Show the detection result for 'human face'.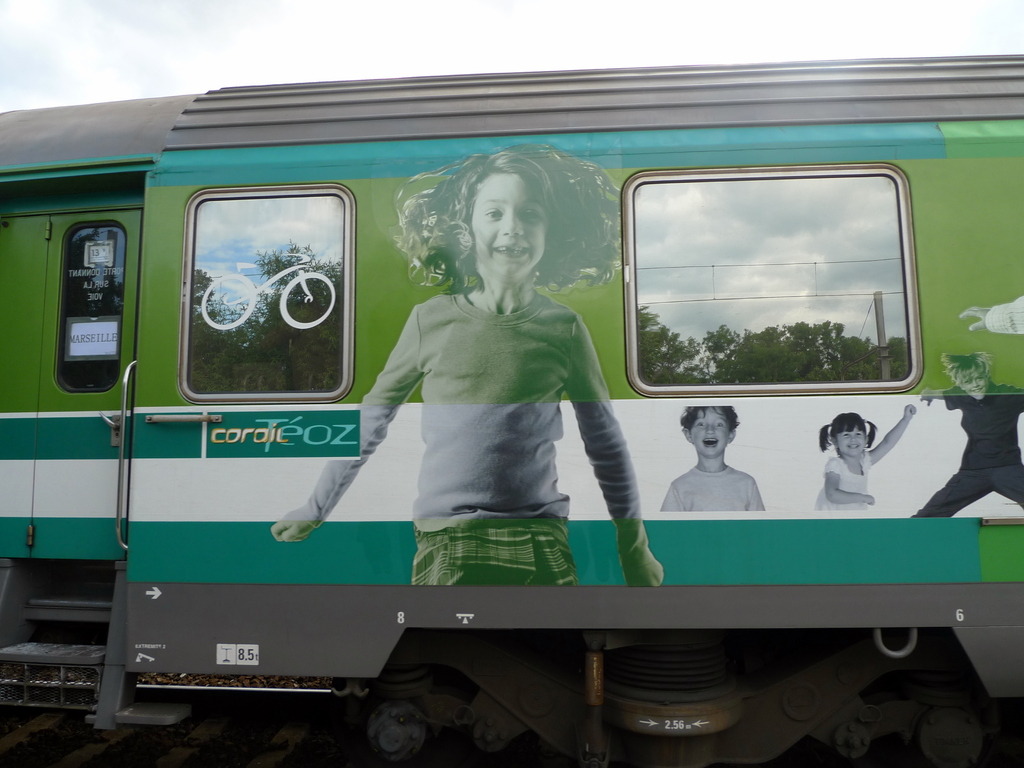
region(964, 373, 989, 403).
